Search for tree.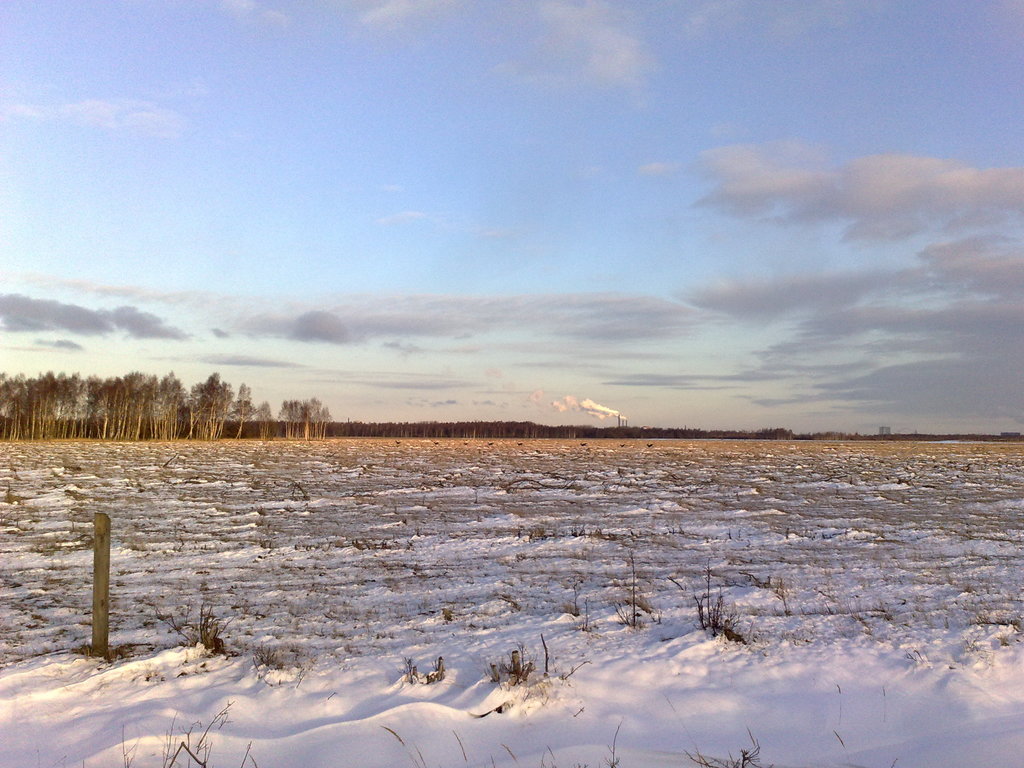
Found at rect(234, 383, 256, 438).
